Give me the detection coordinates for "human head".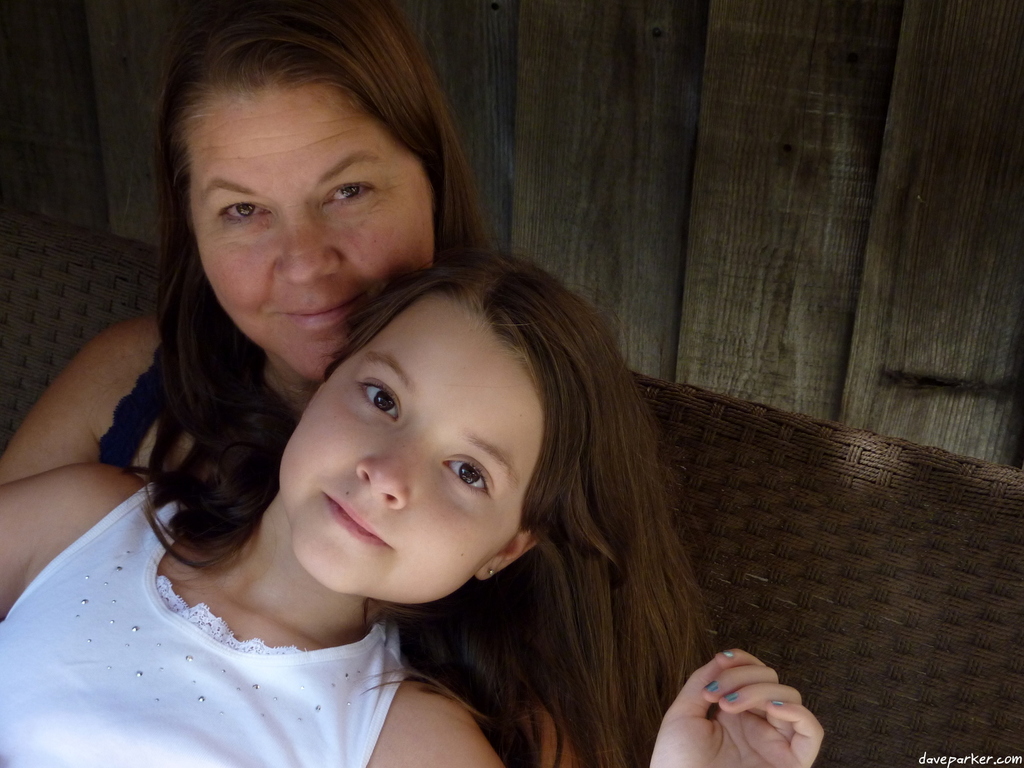
[left=157, top=0, right=461, bottom=385].
